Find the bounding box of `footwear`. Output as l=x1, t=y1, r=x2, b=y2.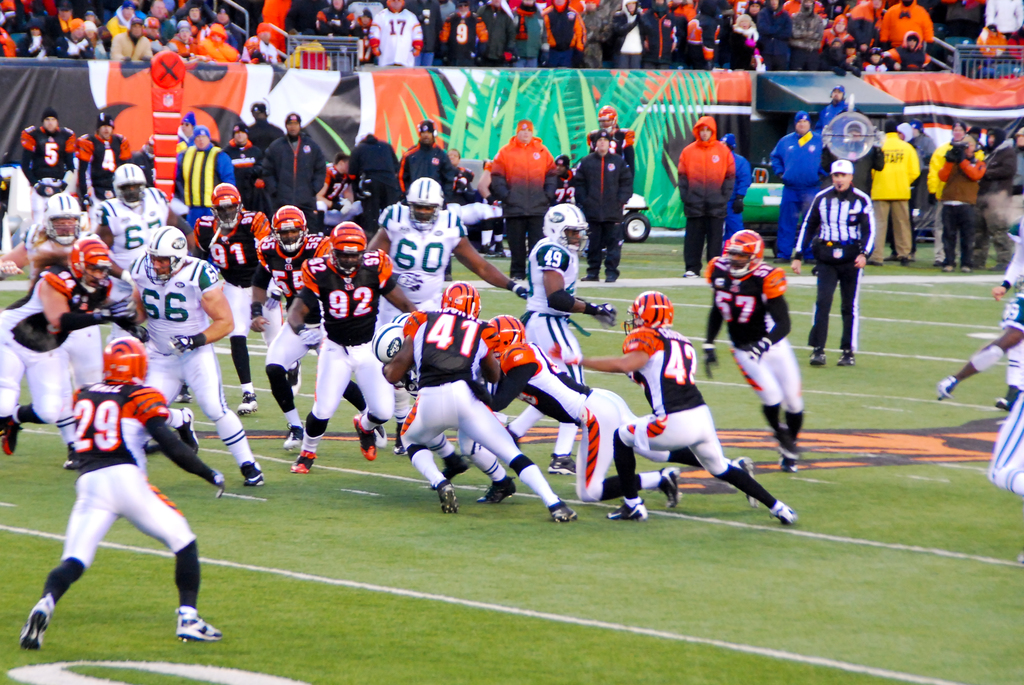
l=285, t=422, r=303, b=448.
